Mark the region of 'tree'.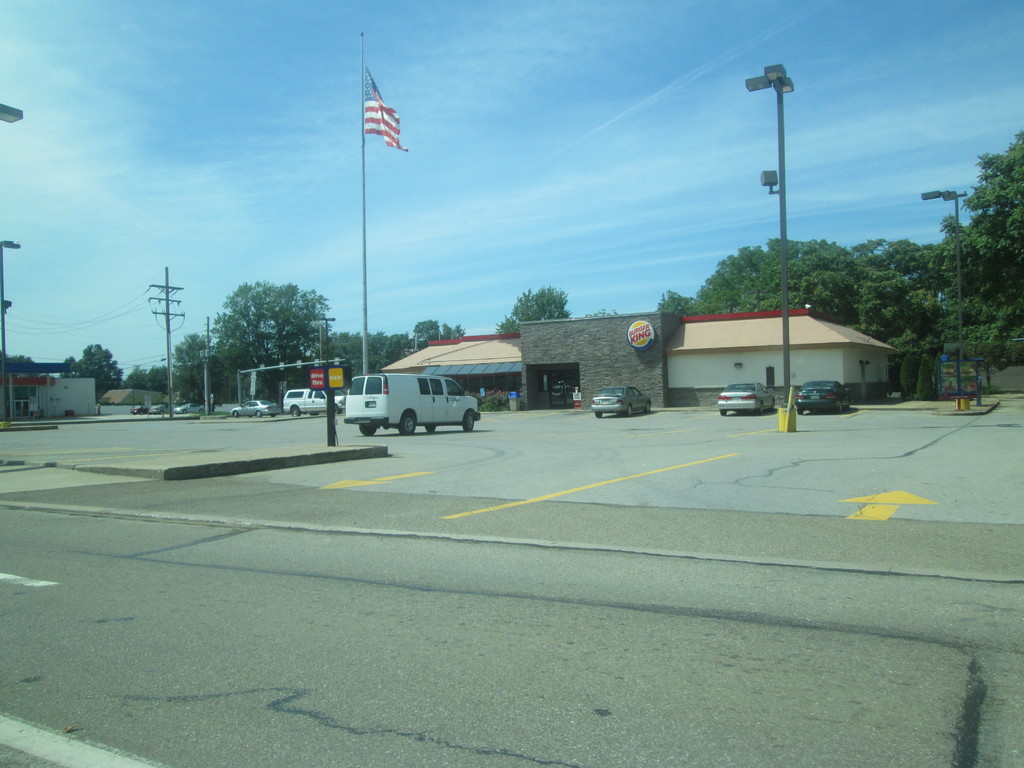
Region: 493, 284, 573, 335.
